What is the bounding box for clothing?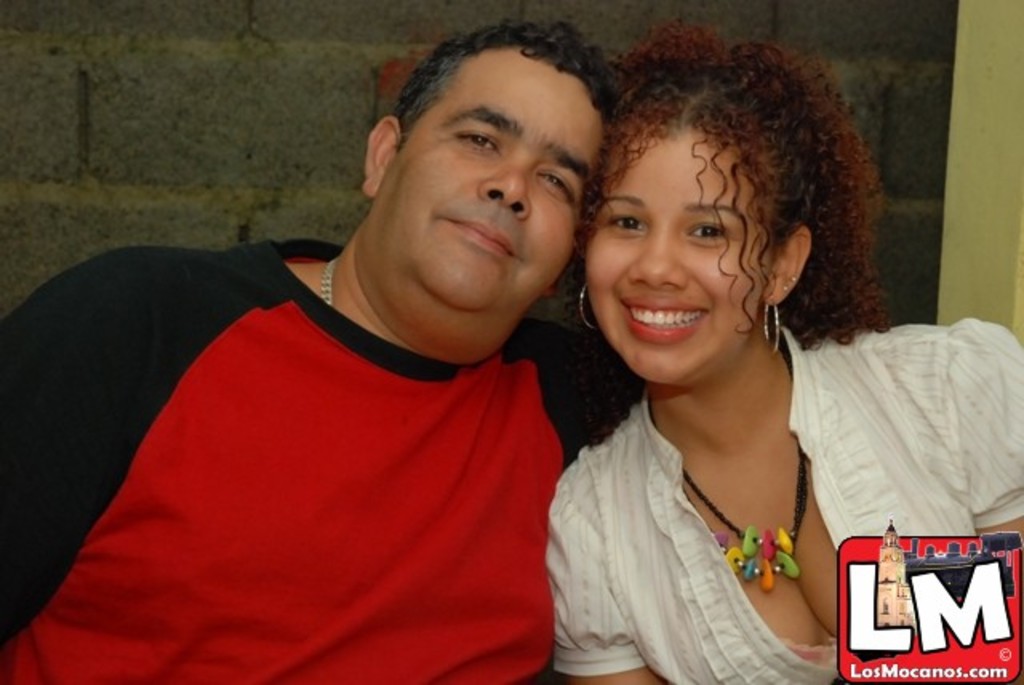
544:318:1022:683.
